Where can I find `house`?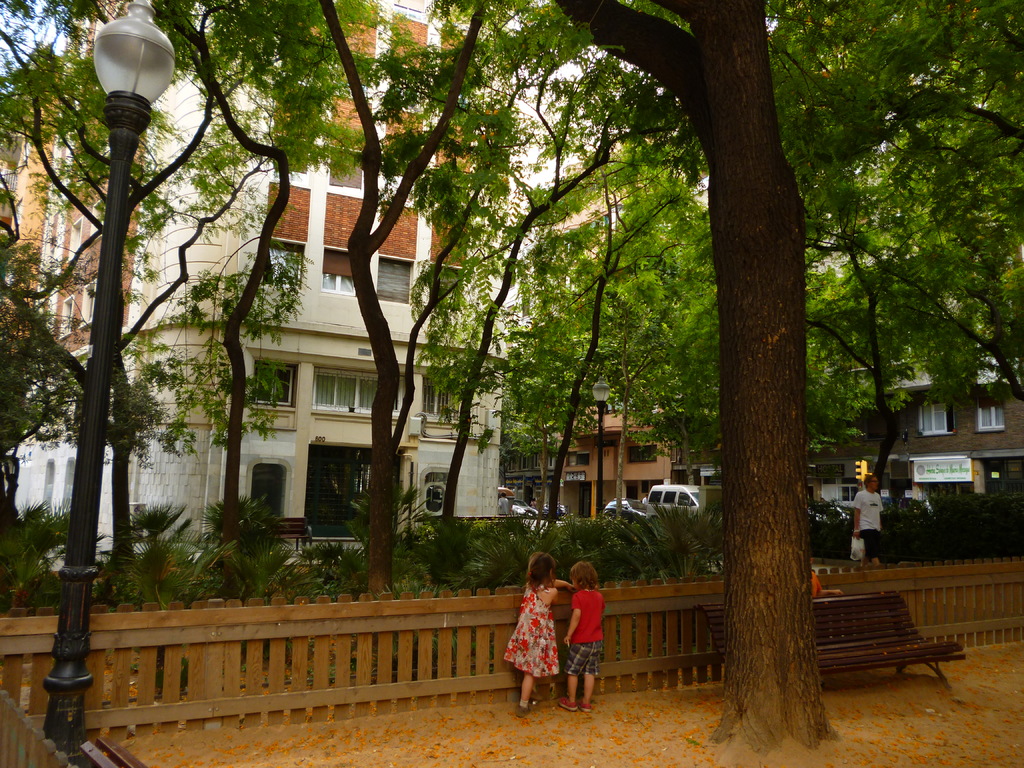
You can find it at x1=903, y1=343, x2=1023, y2=515.
